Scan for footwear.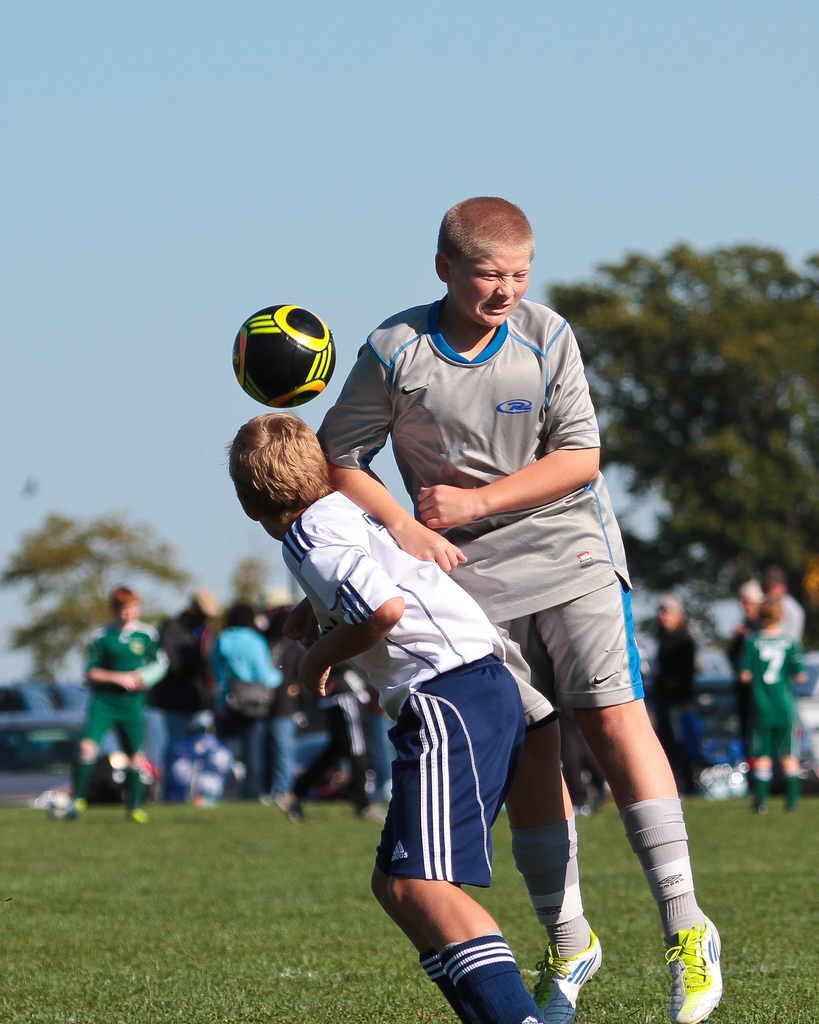
Scan result: [663, 902, 733, 1012].
